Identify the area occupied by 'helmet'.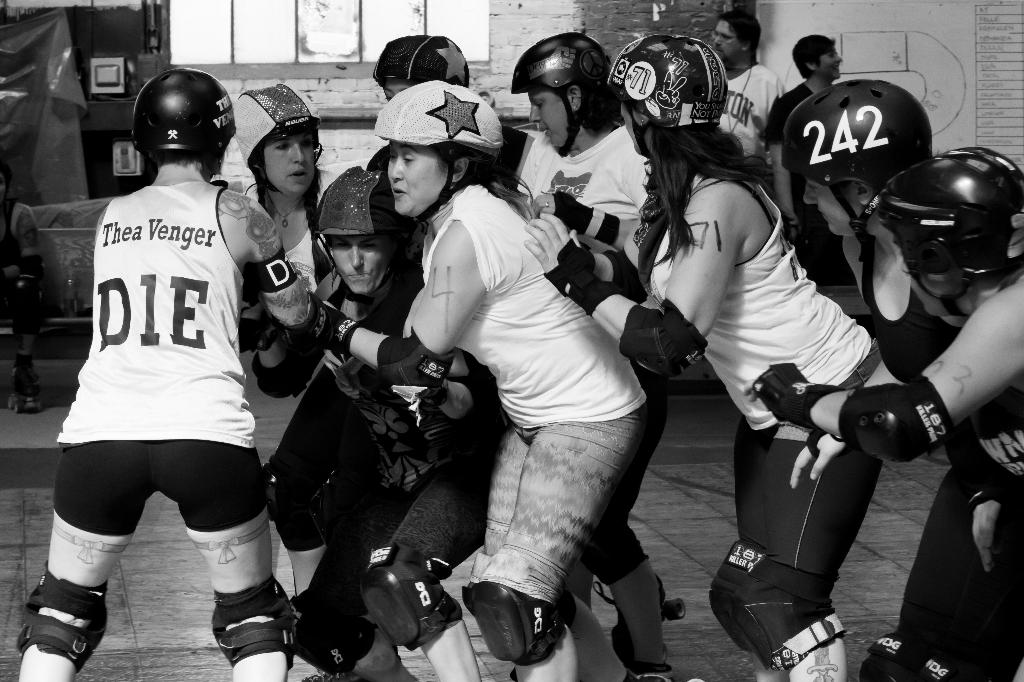
Area: <region>781, 74, 936, 265</region>.
